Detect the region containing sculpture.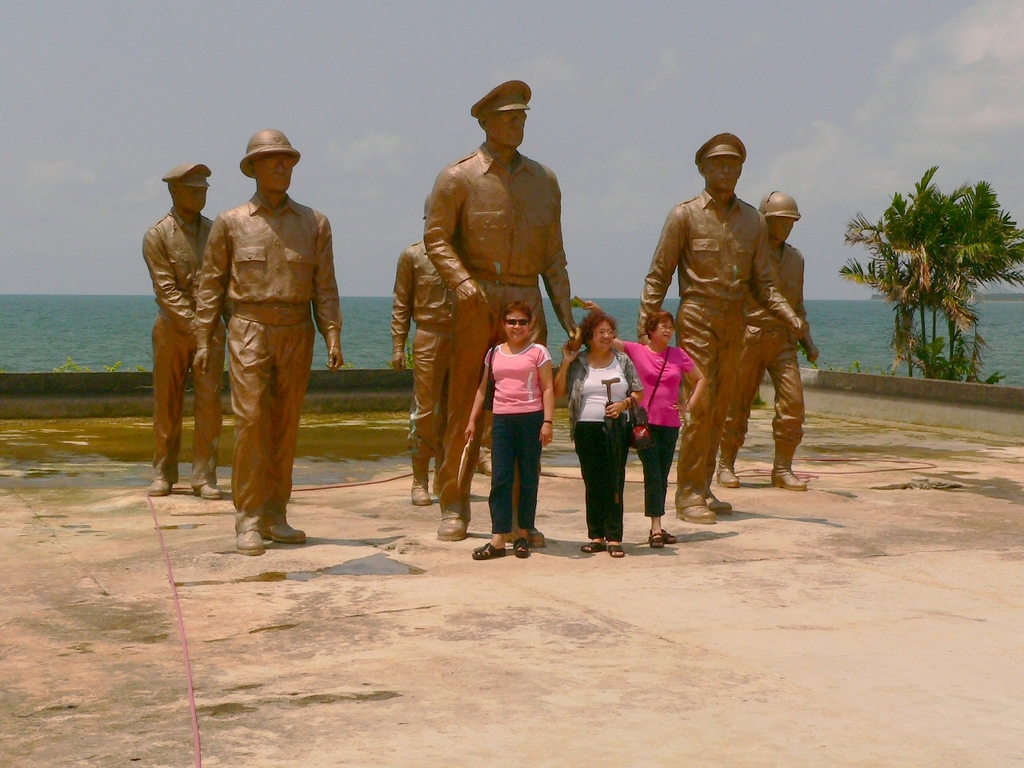
l=398, t=203, r=467, b=527.
